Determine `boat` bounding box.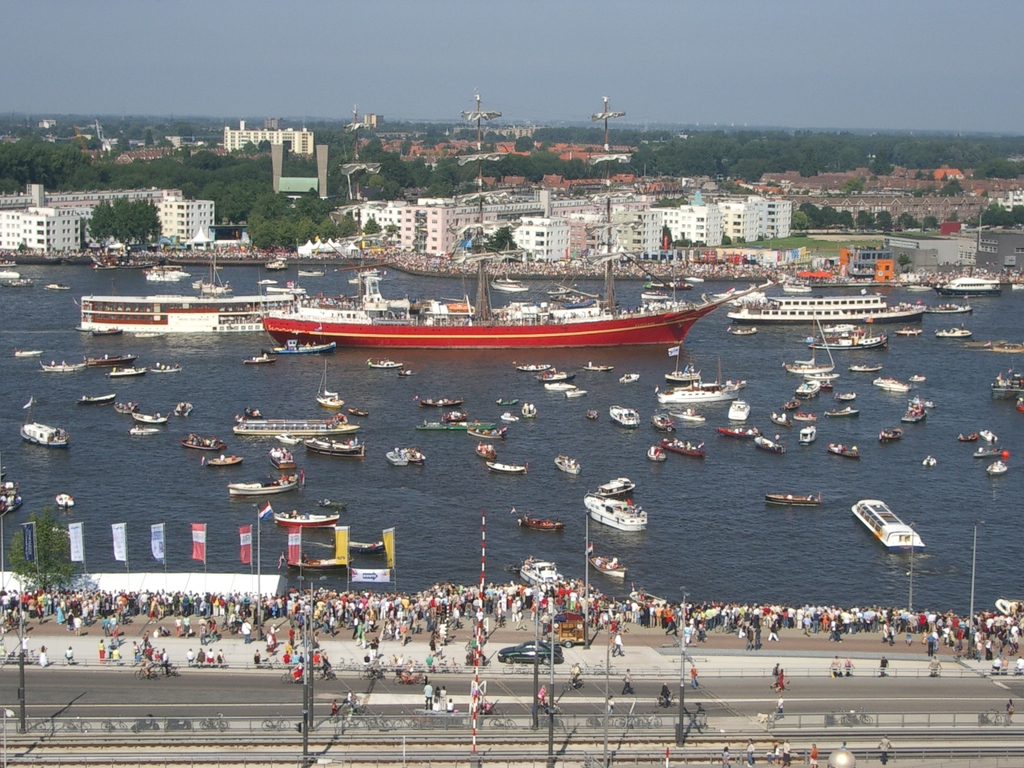
Determined: [75,388,116,408].
